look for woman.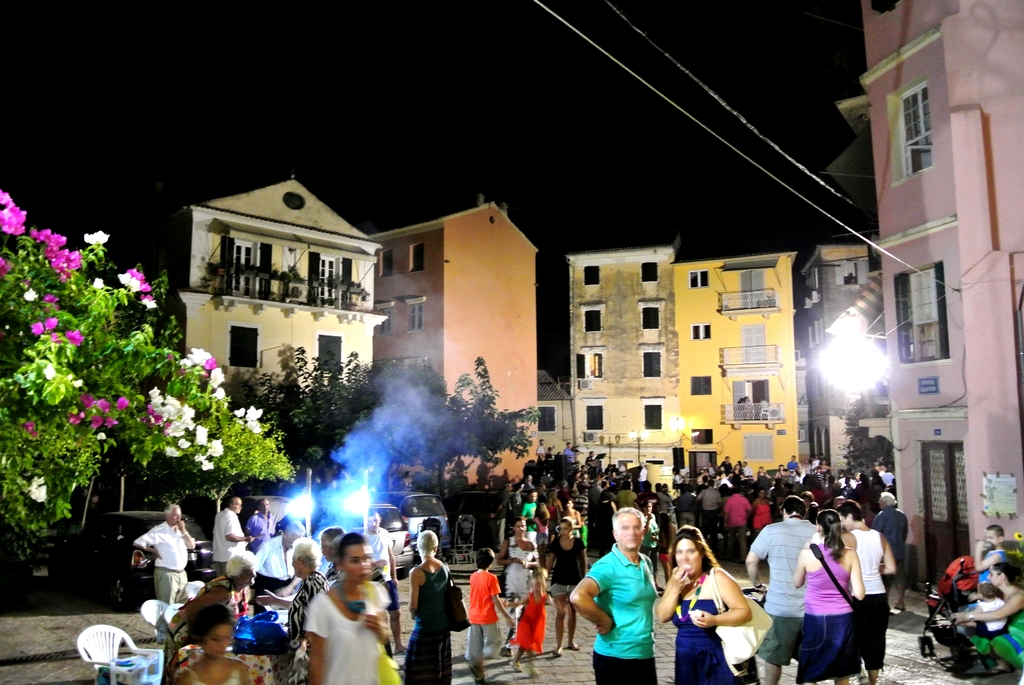
Found: {"left": 159, "top": 607, "right": 257, "bottom": 684}.
